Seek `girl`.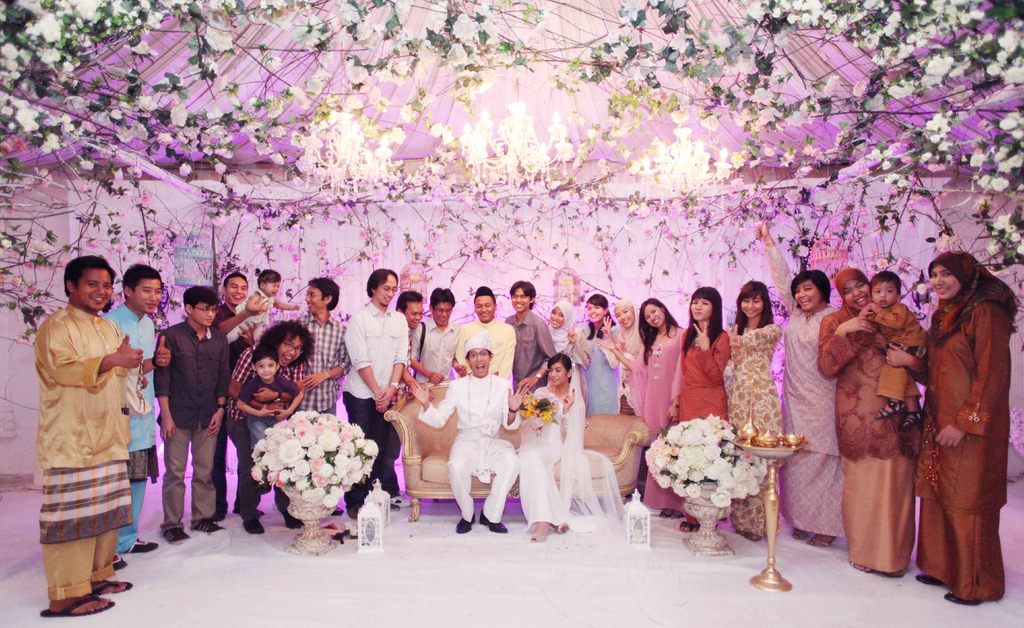
region(228, 268, 300, 341).
